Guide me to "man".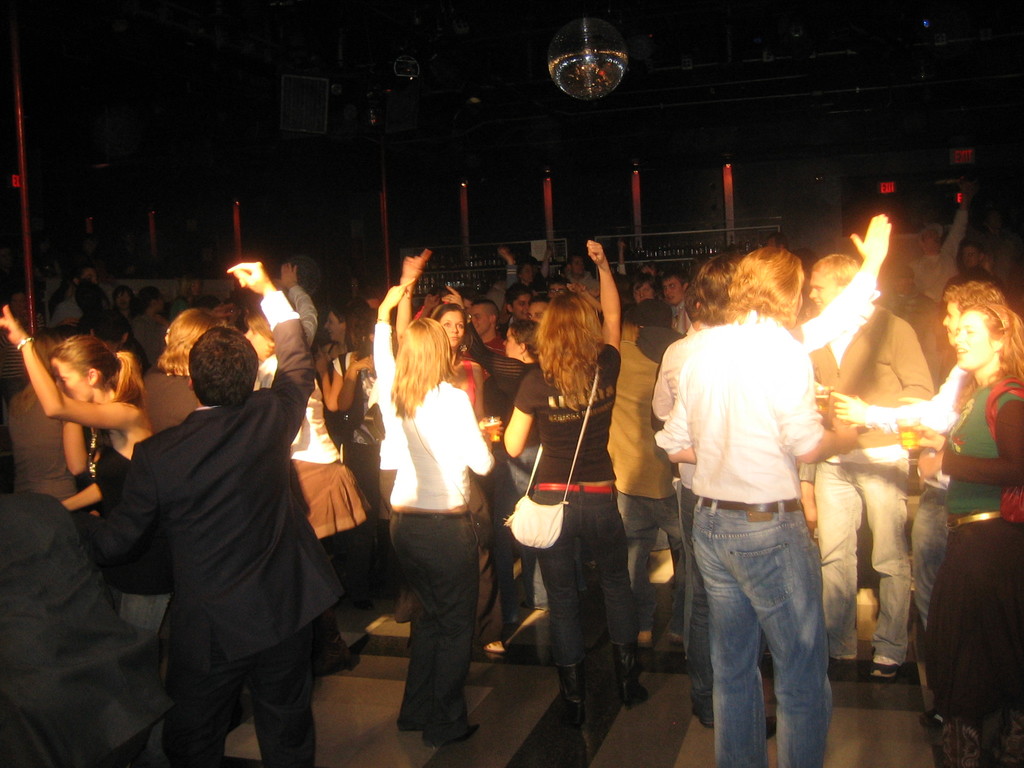
Guidance: region(0, 499, 175, 767).
